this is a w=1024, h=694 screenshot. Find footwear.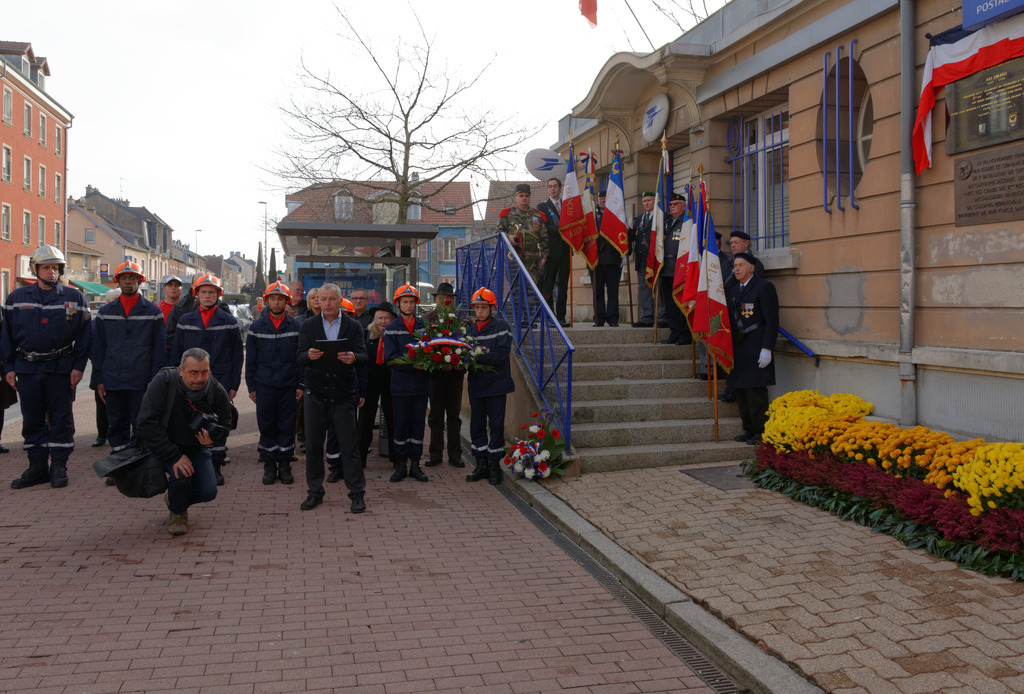
Bounding box: BBox(7, 459, 41, 491).
